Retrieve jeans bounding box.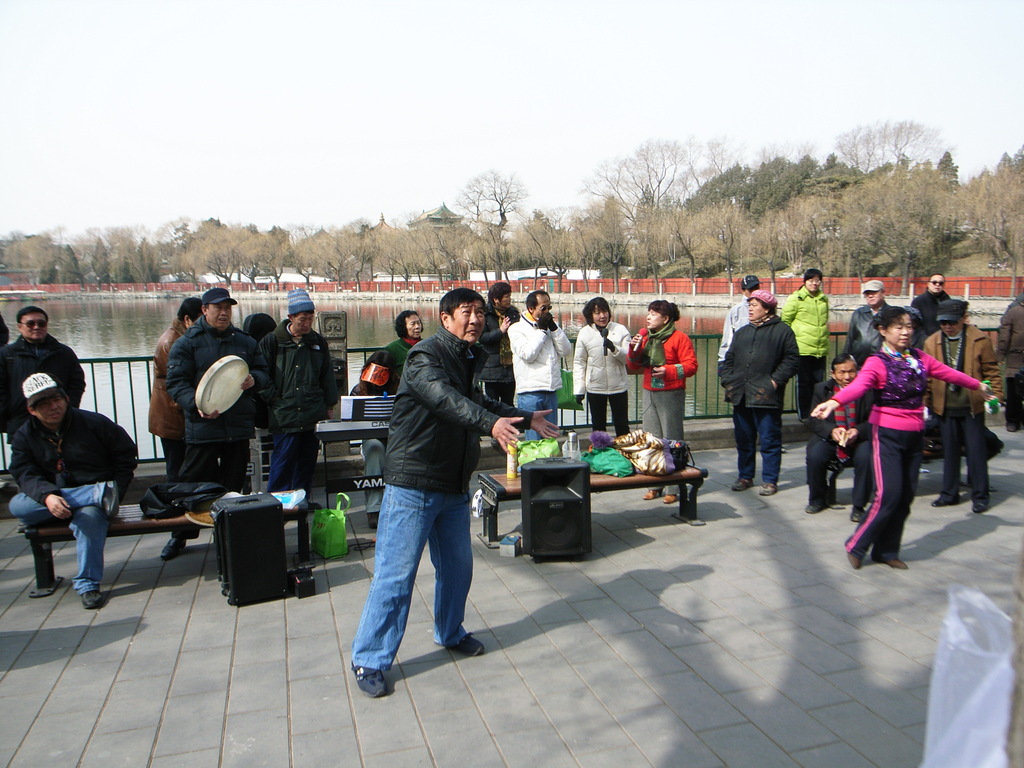
Bounding box: 183,436,251,483.
